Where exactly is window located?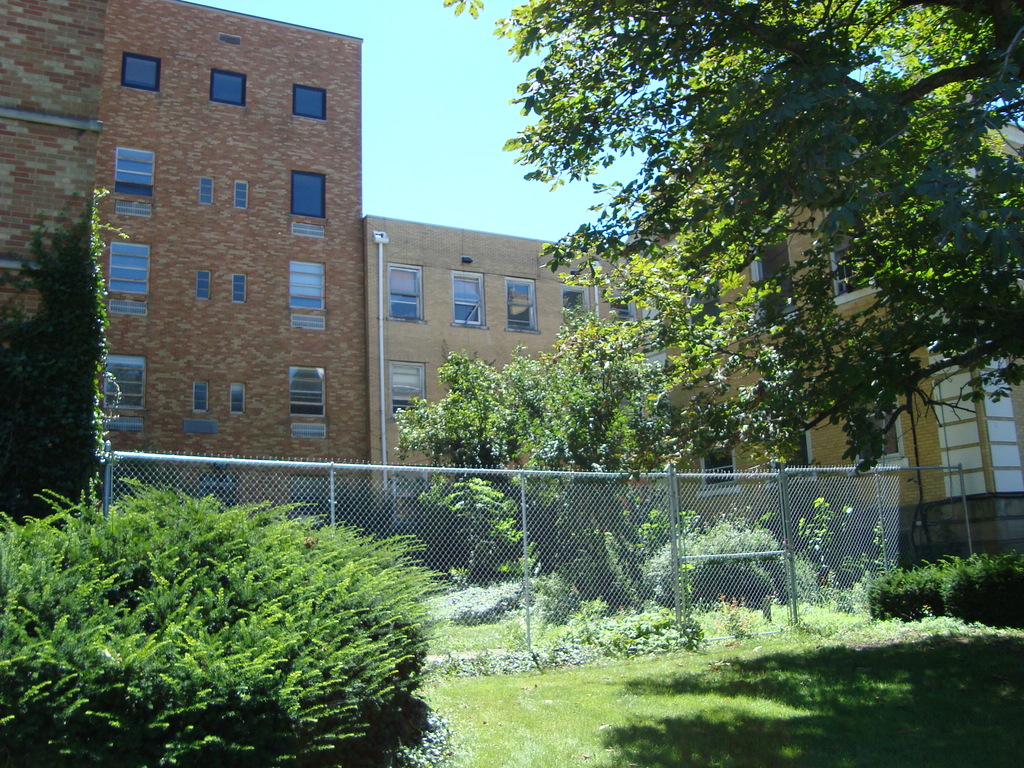
Its bounding box is 106,413,142,429.
